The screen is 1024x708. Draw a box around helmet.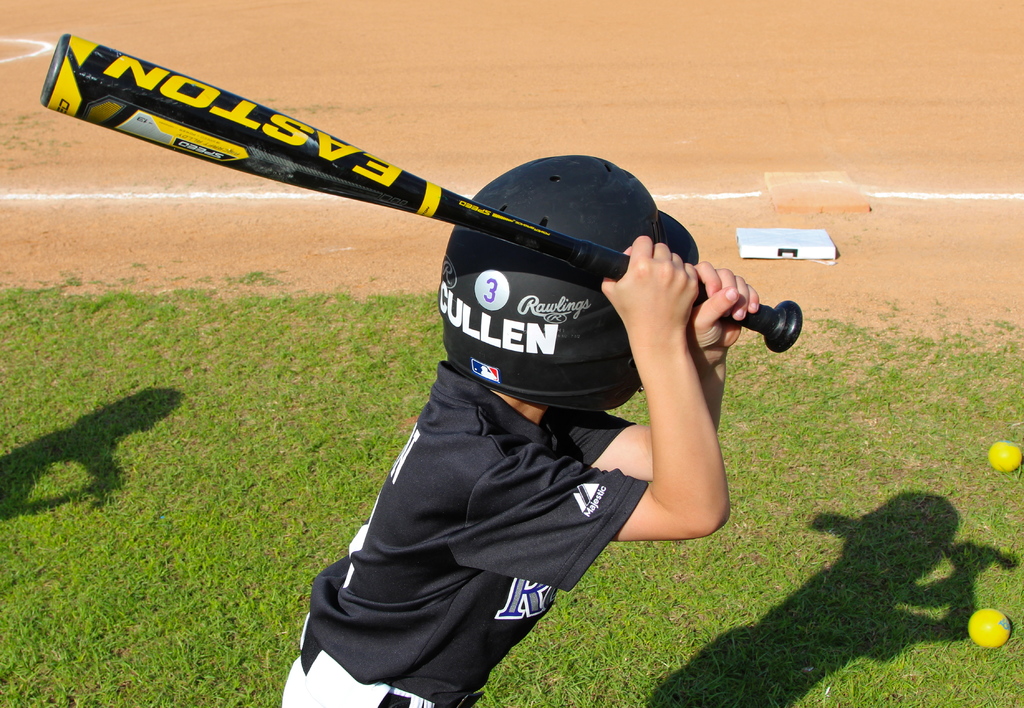
locate(430, 143, 674, 420).
